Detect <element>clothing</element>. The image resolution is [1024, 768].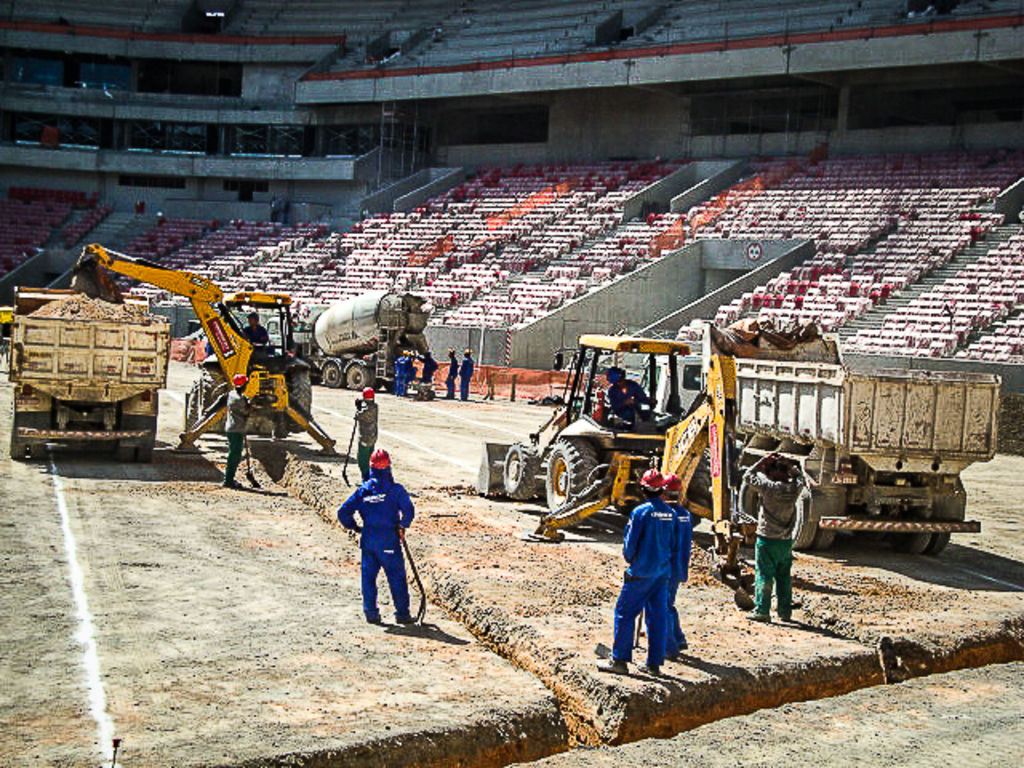
crop(387, 354, 416, 397).
